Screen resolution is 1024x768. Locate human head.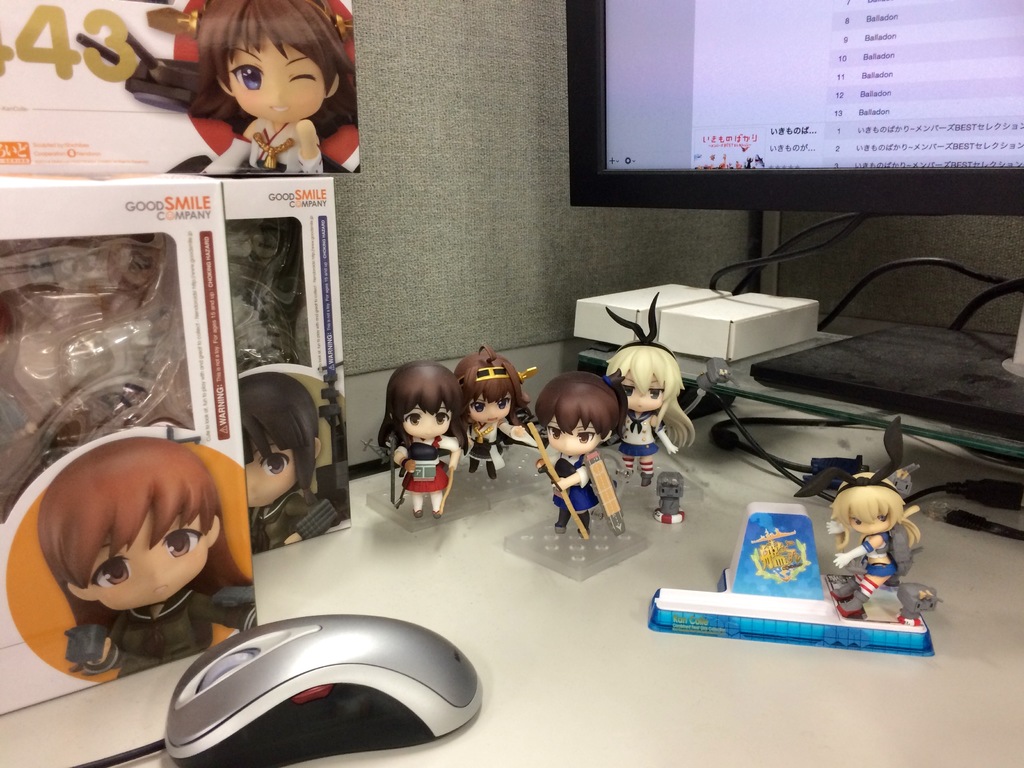
left=34, top=436, right=239, bottom=614.
